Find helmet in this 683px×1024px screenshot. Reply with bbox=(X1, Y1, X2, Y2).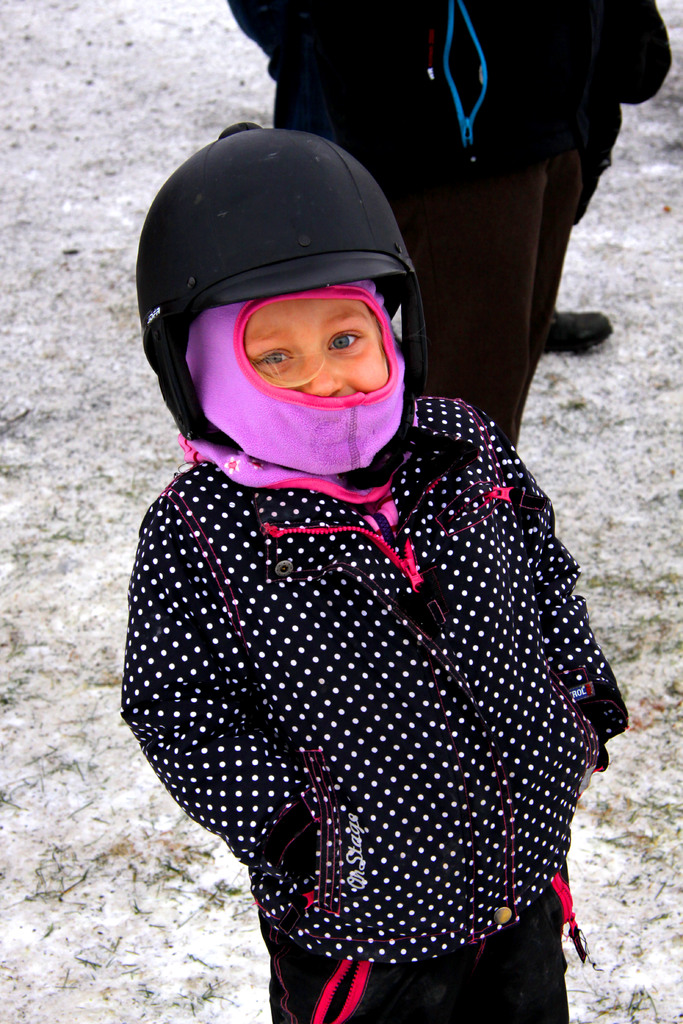
bbox=(134, 122, 436, 482).
